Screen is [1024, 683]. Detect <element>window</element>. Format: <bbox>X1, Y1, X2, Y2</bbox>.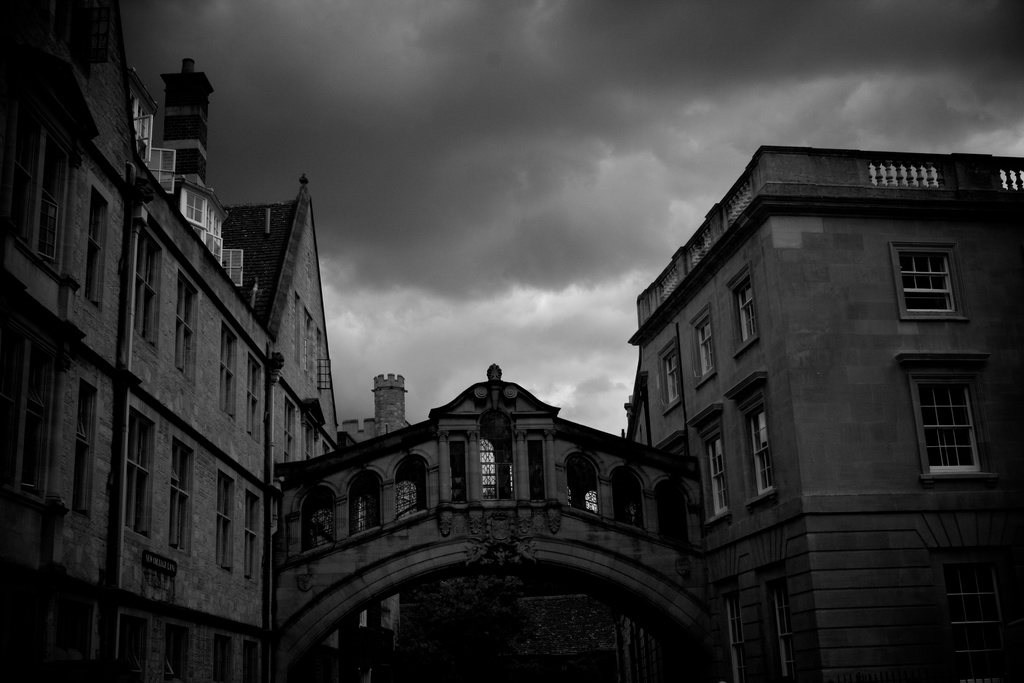
<bbox>130, 227, 170, 354</bbox>.
